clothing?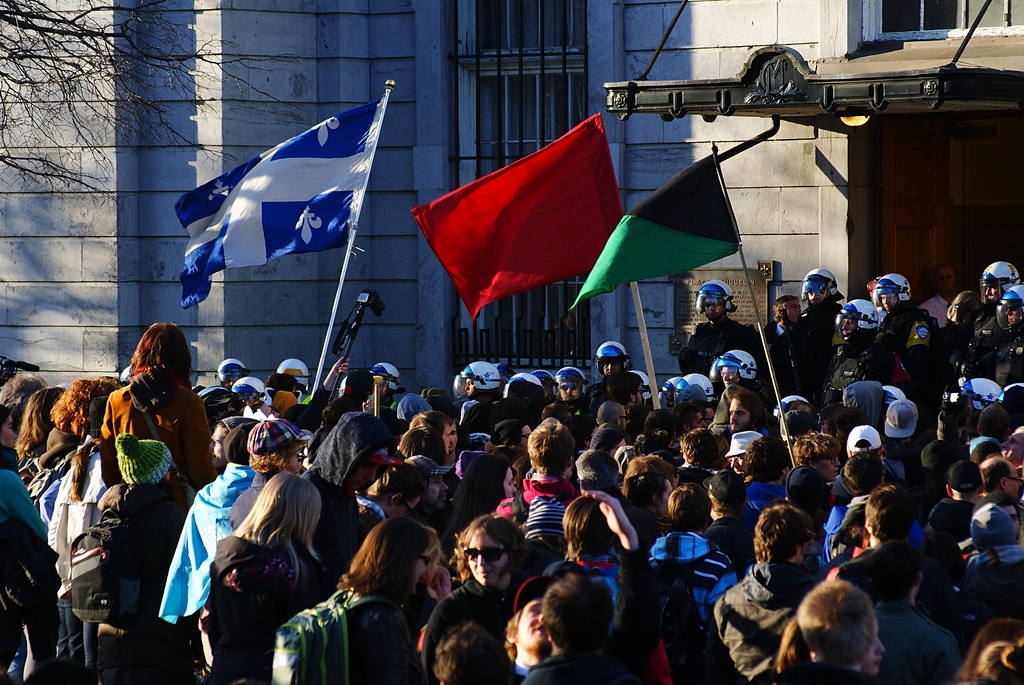
935/303/953/338
